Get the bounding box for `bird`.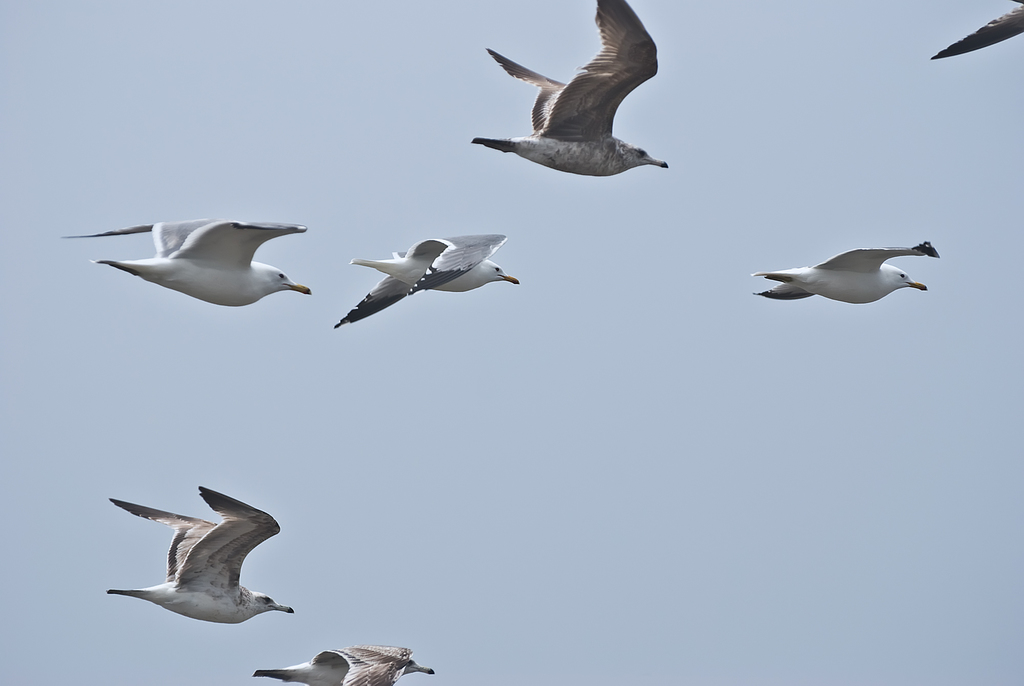
472 0 666 178.
